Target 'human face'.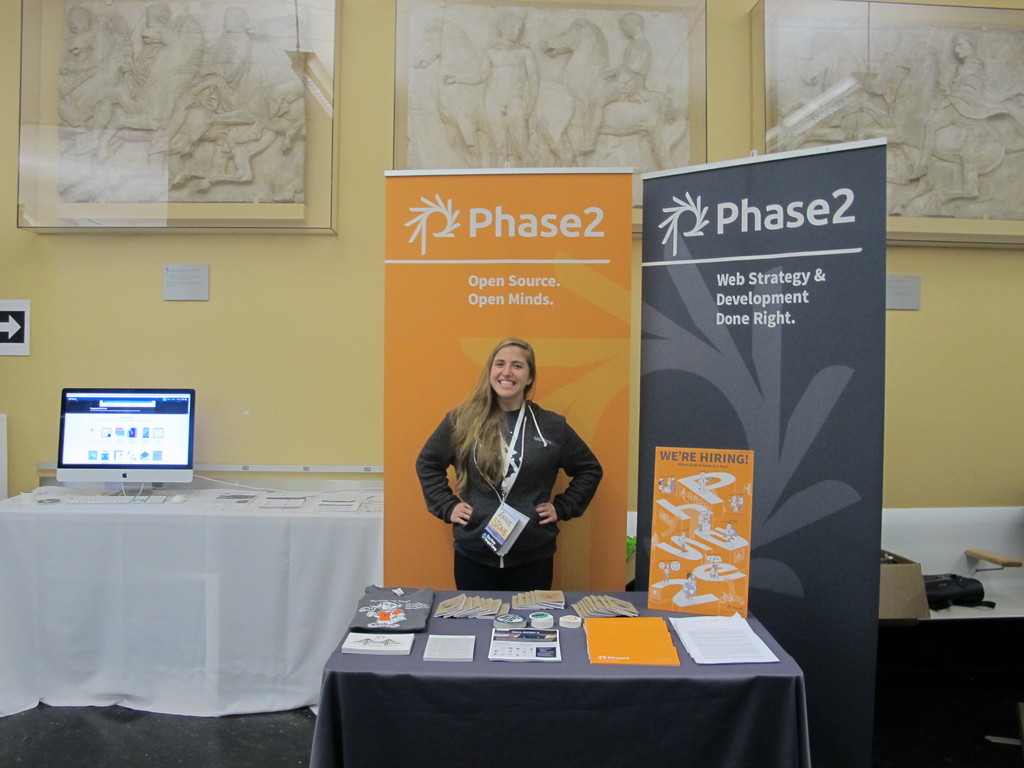
Target region: left=953, top=36, right=972, bottom=56.
